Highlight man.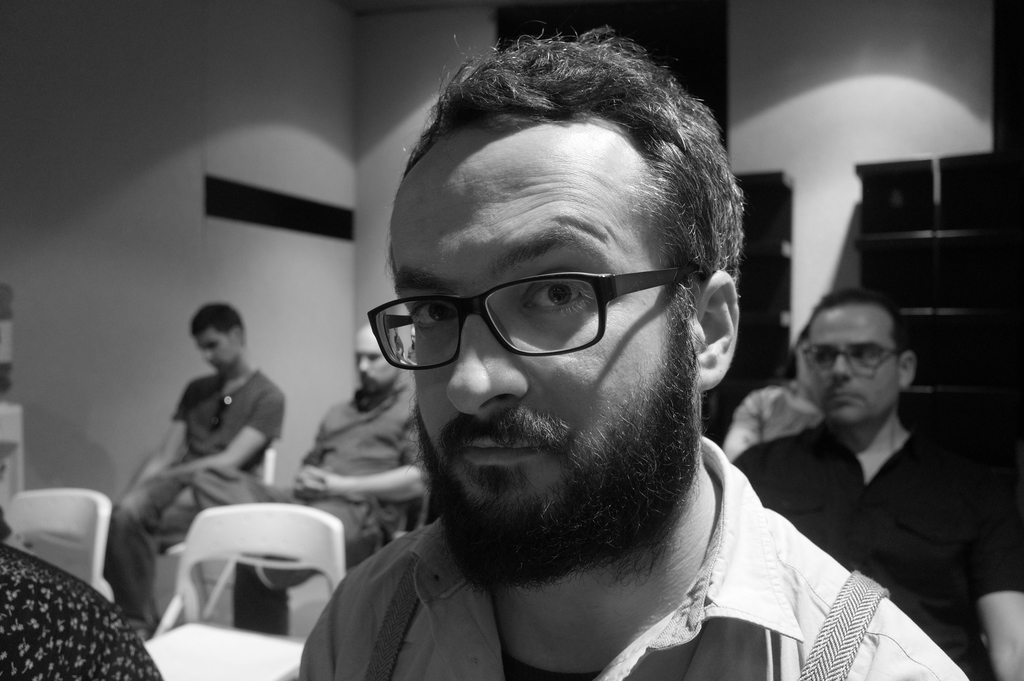
Highlighted region: 731/292/1023/680.
